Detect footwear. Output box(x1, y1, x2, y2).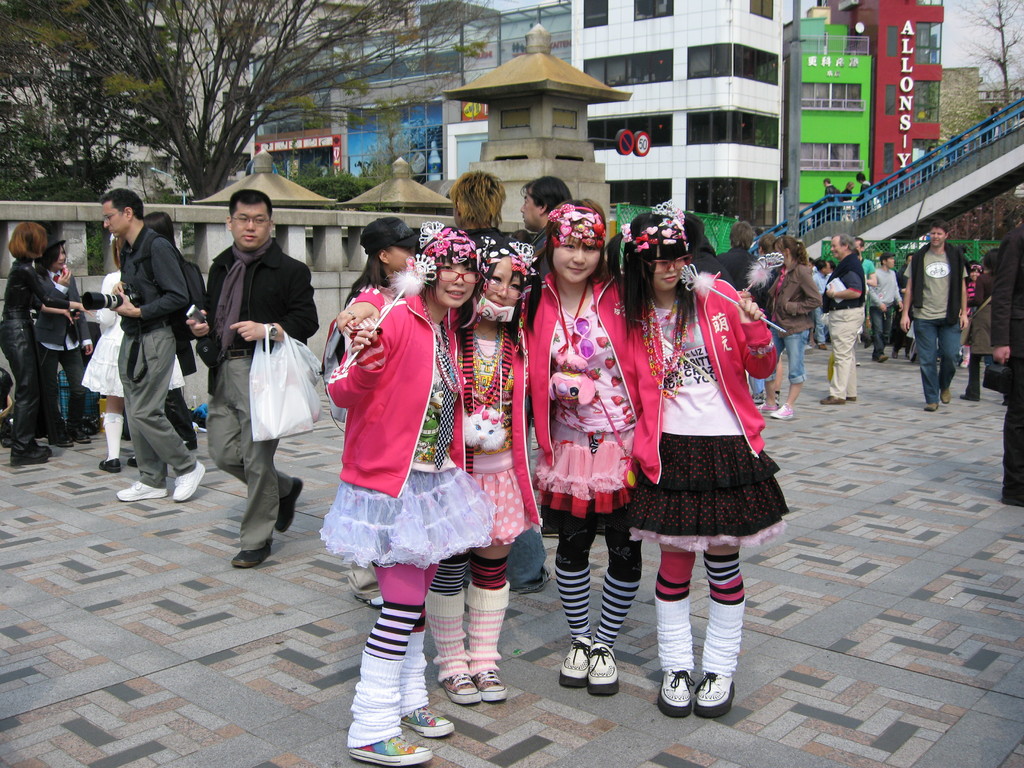
box(10, 440, 49, 465).
